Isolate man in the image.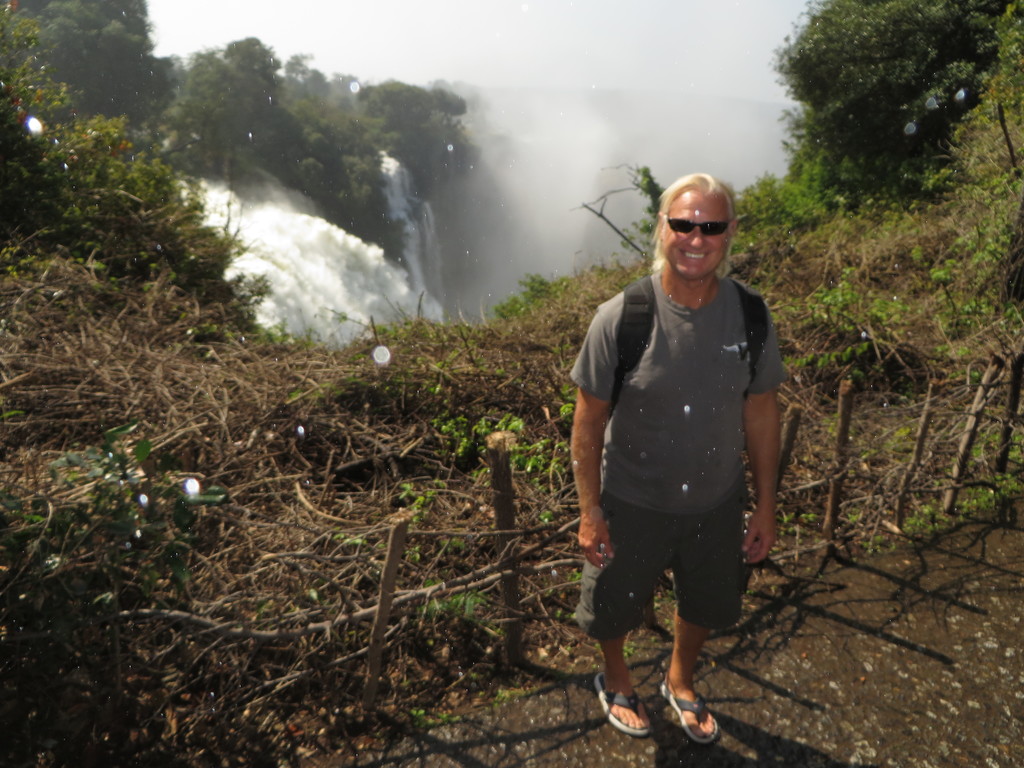
Isolated region: (560,159,796,738).
